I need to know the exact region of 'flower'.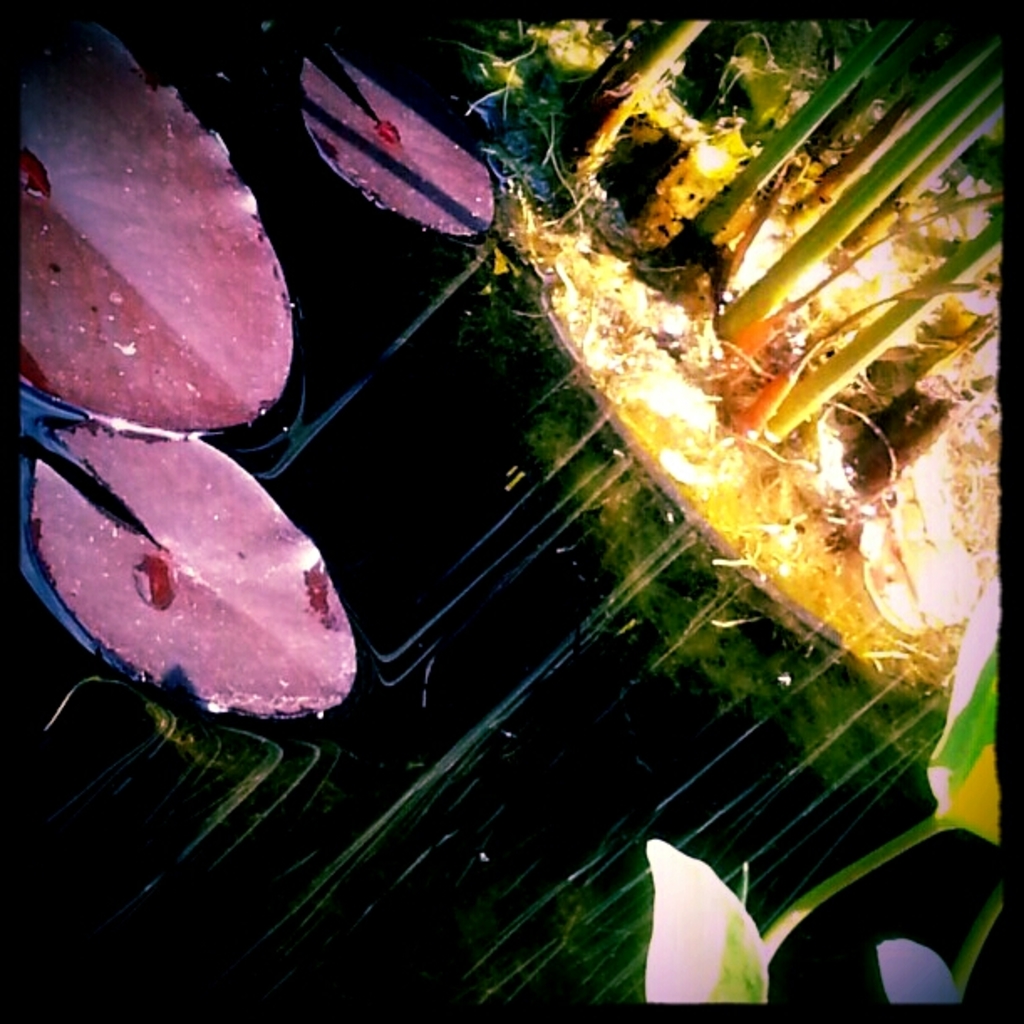
Region: bbox(292, 49, 498, 240).
